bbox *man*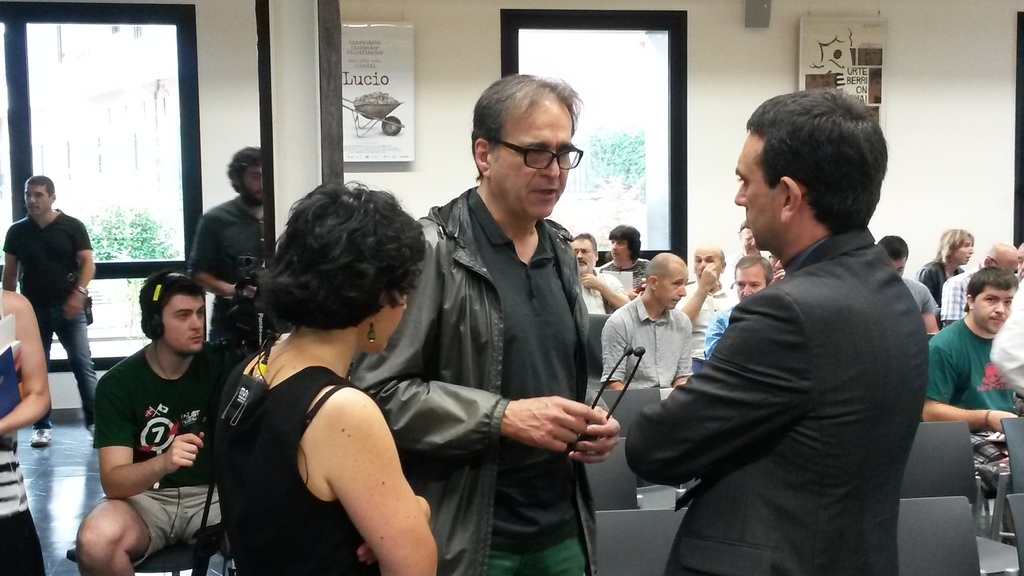
631,93,944,562
